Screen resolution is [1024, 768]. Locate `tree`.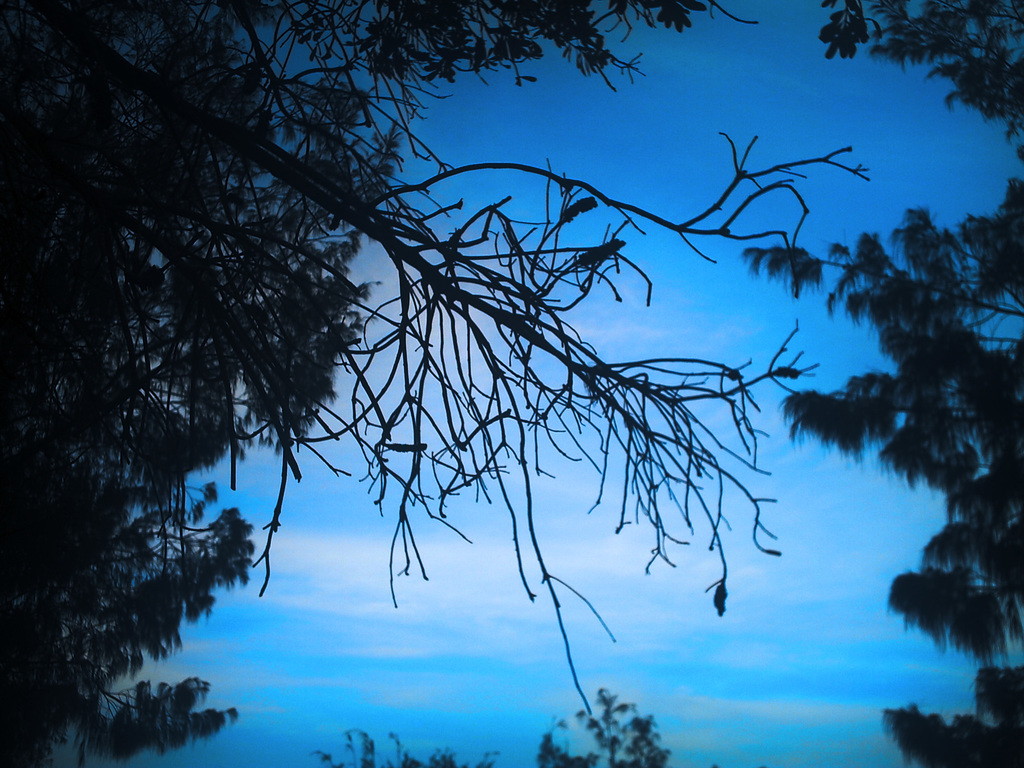
[x1=535, y1=687, x2=671, y2=767].
